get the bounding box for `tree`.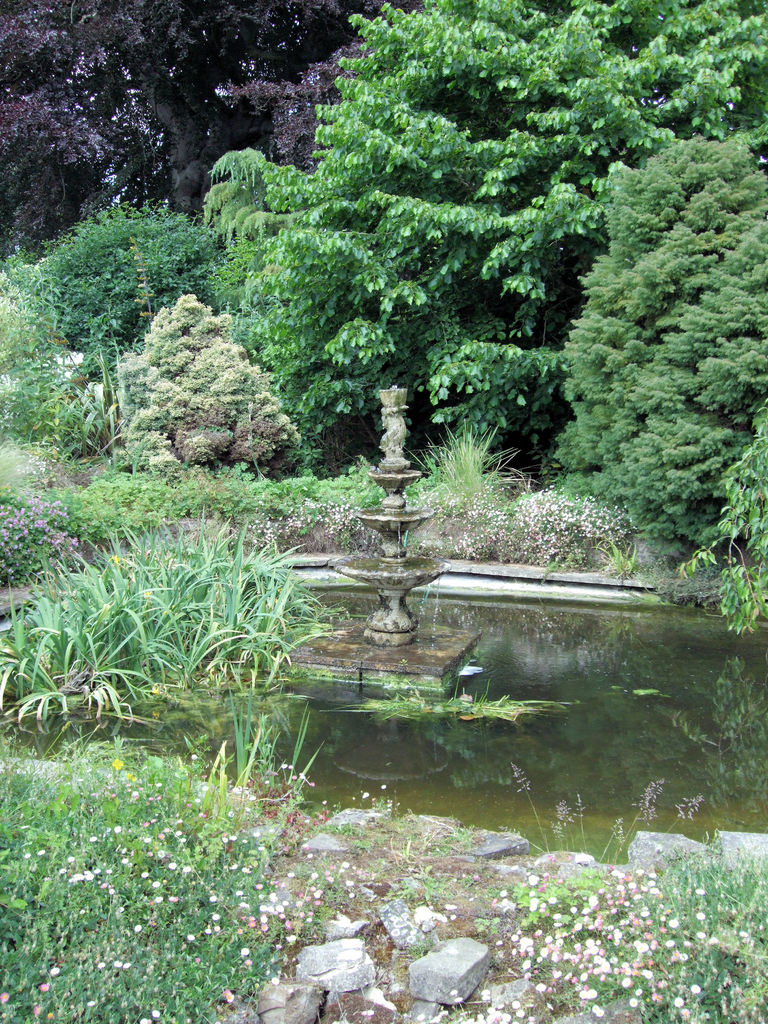
x1=216 y1=0 x2=767 y2=468.
